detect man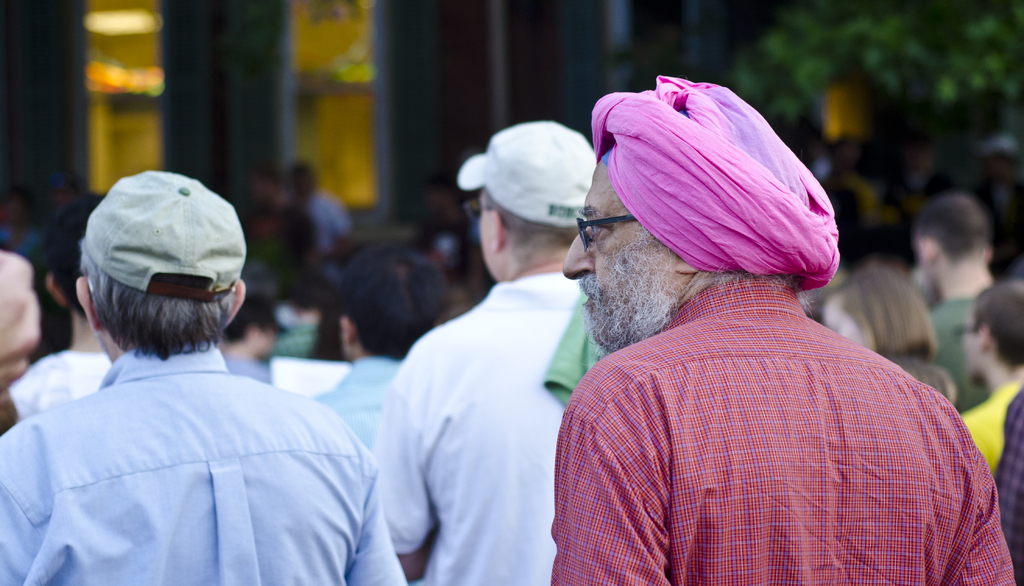
left=374, top=113, right=594, bottom=585
